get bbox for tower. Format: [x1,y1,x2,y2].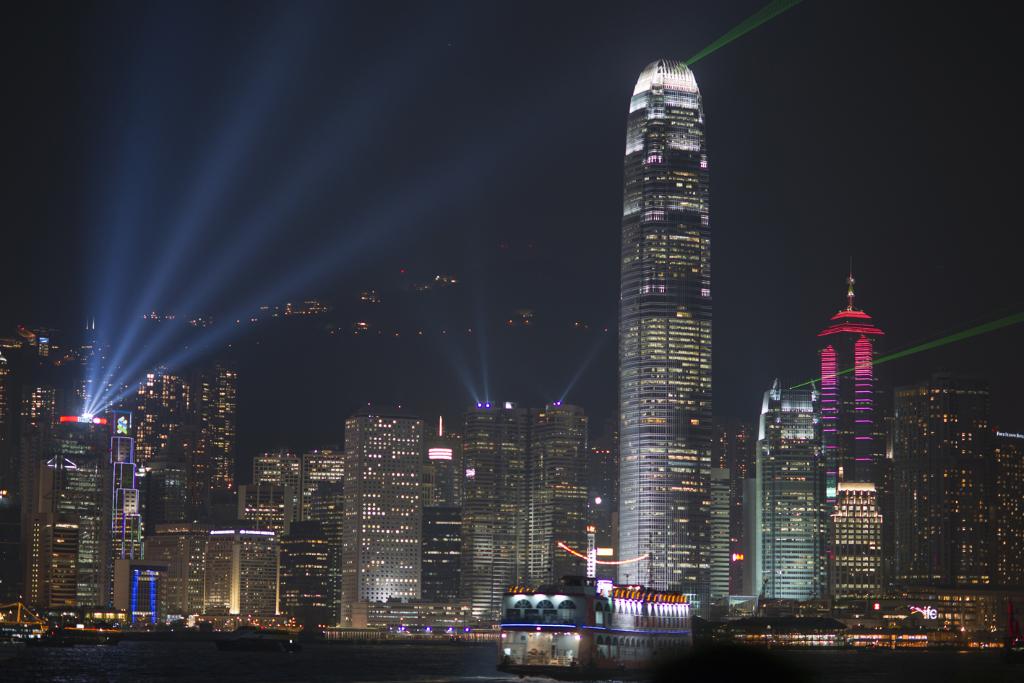
[751,373,829,599].
